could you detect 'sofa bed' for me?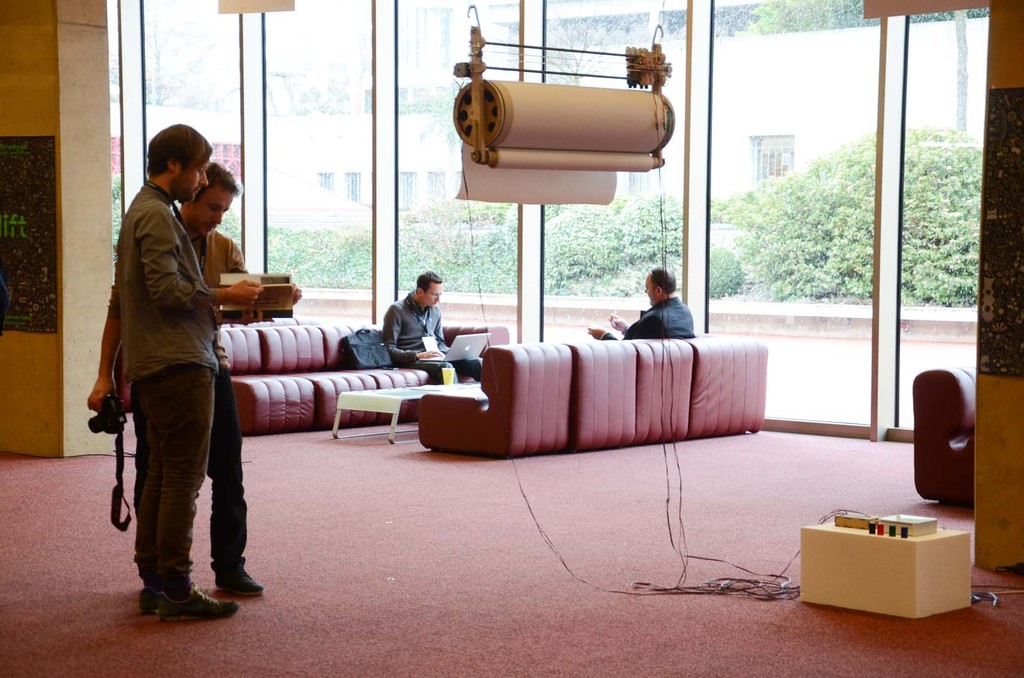
Detection result: crop(421, 336, 770, 459).
